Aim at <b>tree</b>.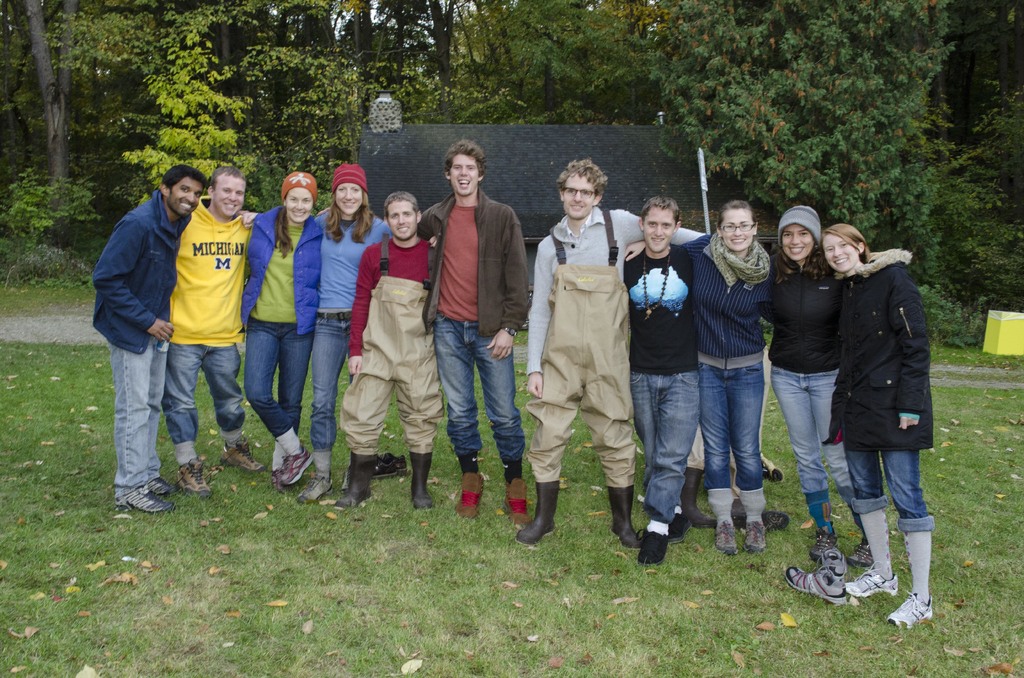
Aimed at <bbox>3, 0, 1023, 346</bbox>.
